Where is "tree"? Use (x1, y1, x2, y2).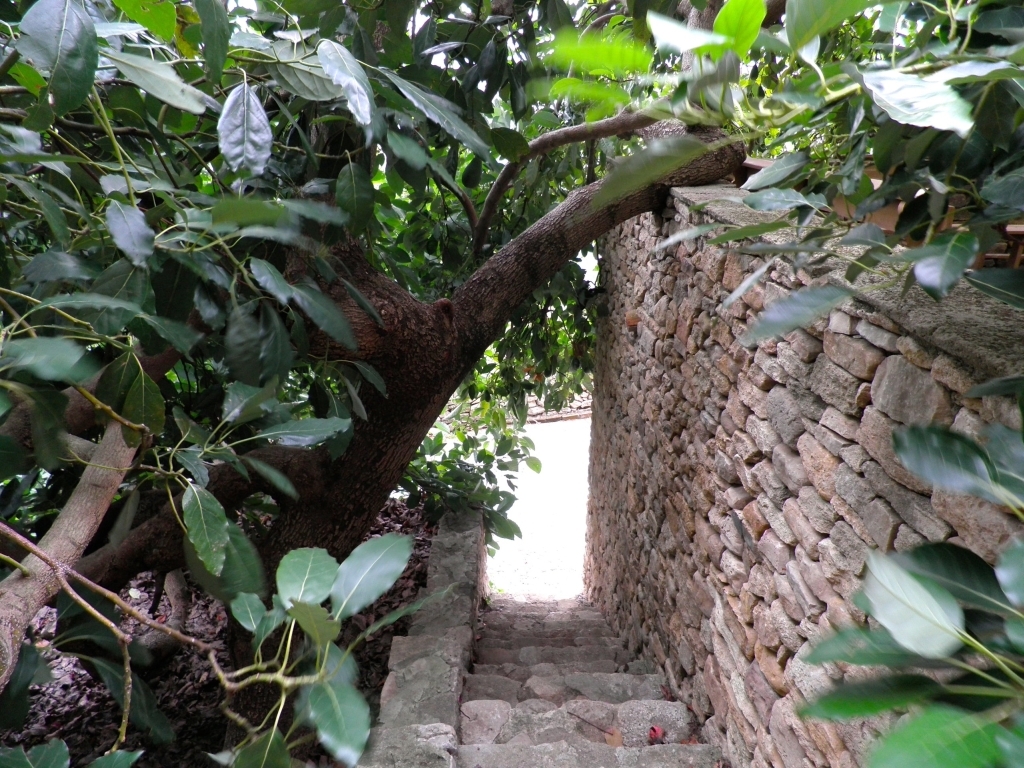
(6, 0, 1009, 709).
